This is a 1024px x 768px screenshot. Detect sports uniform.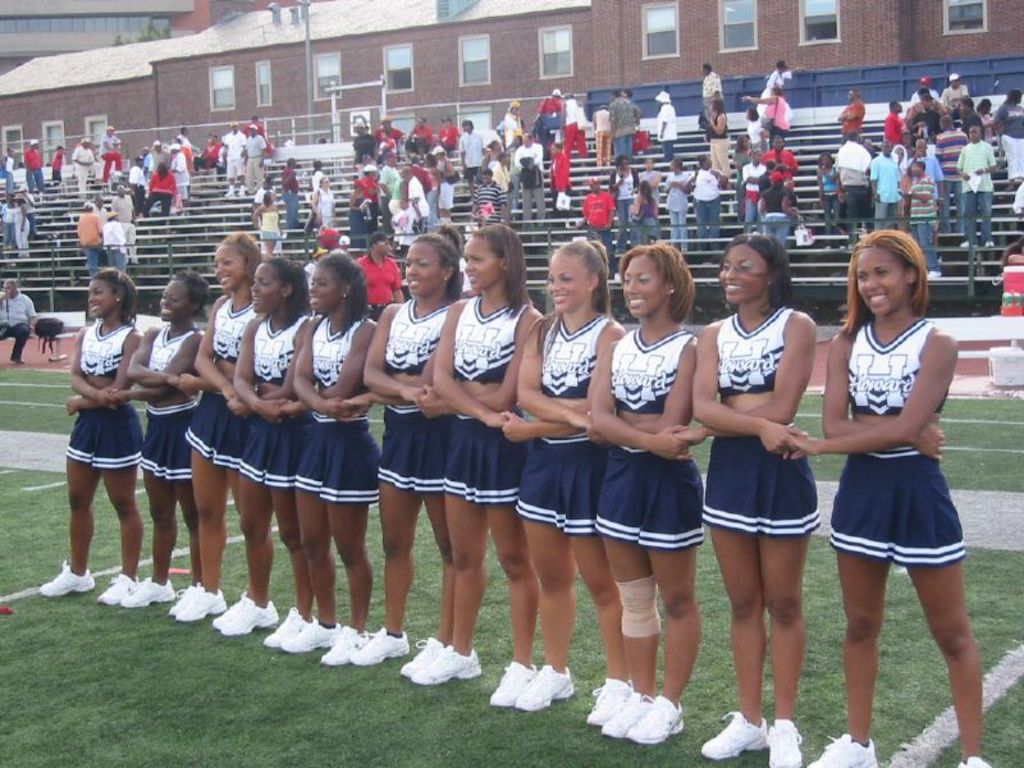
{"left": 221, "top": 312, "right": 310, "bottom": 646}.
